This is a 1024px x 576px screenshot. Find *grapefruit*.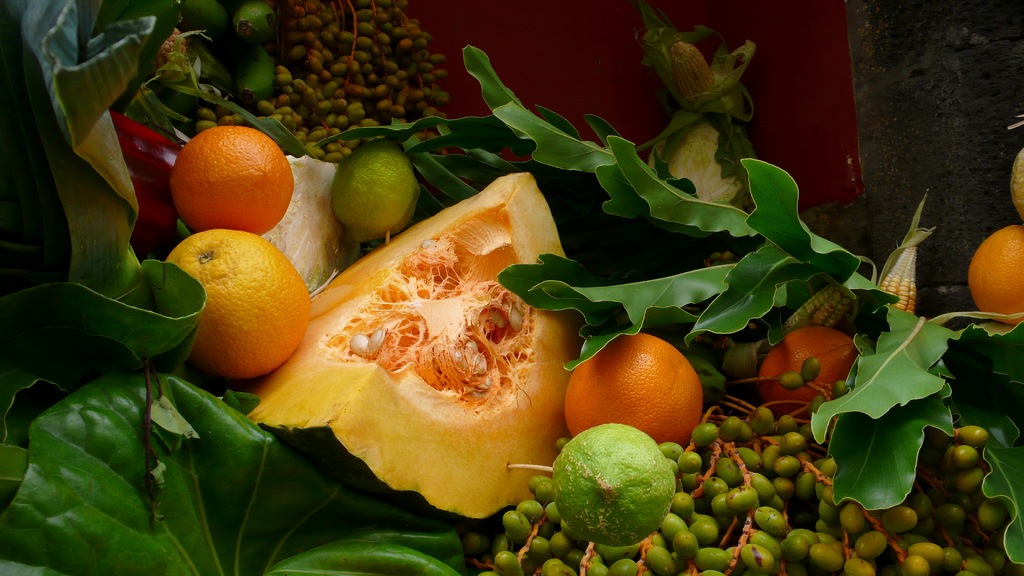
Bounding box: rect(561, 331, 701, 449).
